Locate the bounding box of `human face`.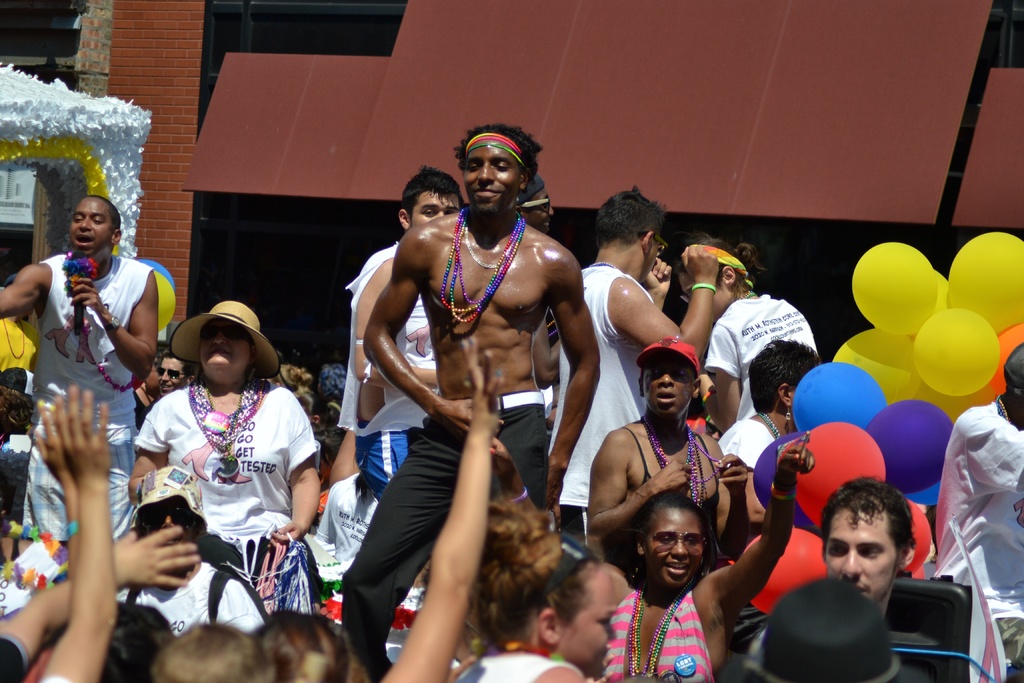
Bounding box: select_region(559, 566, 616, 674).
